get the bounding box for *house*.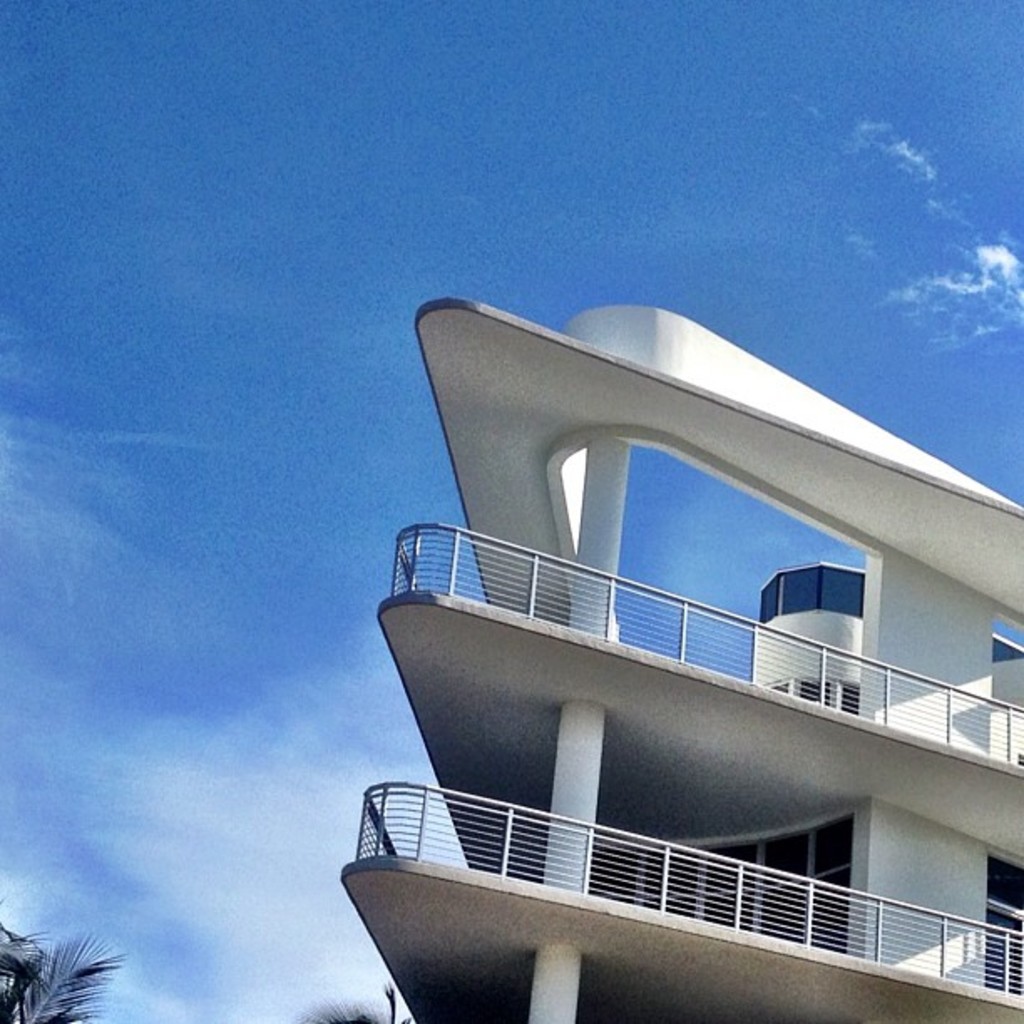
{"left": 338, "top": 301, "right": 1022, "bottom": 1022}.
